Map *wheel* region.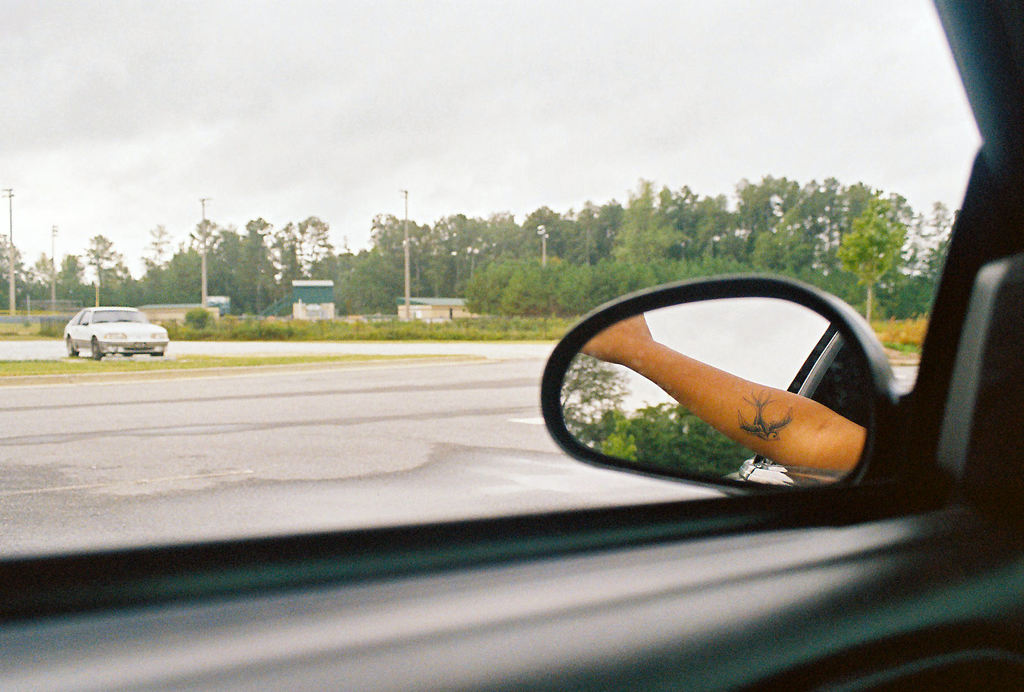
Mapped to {"x1": 65, "y1": 336, "x2": 76, "y2": 356}.
